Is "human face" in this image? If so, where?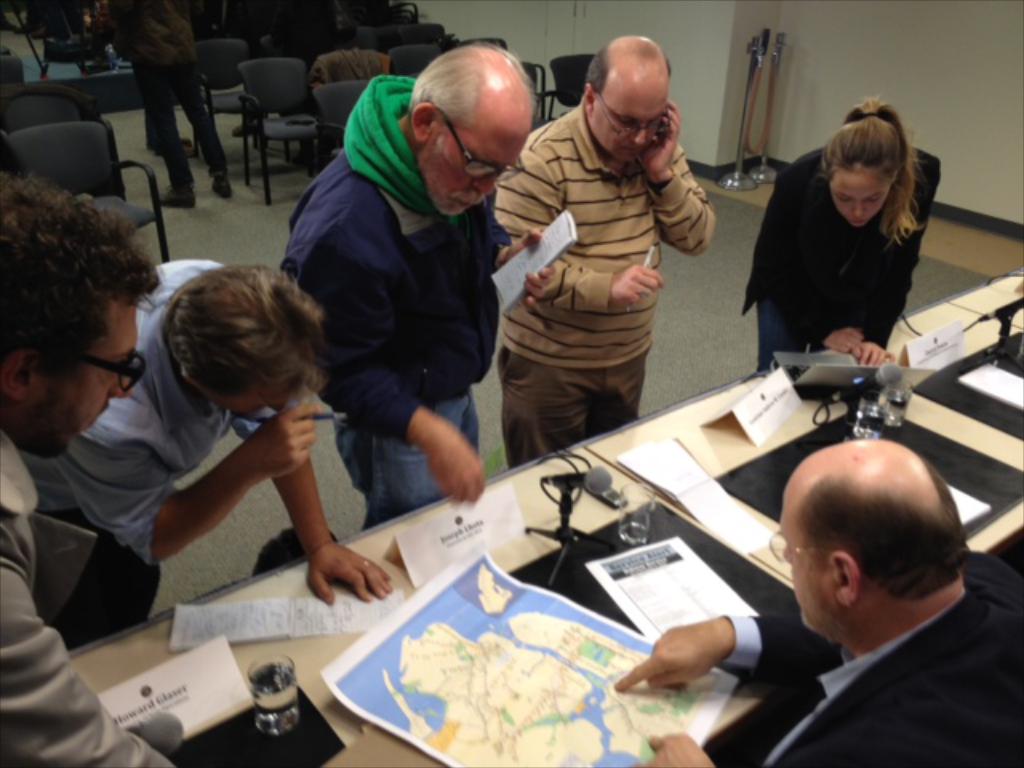
Yes, at bbox=[430, 98, 533, 216].
